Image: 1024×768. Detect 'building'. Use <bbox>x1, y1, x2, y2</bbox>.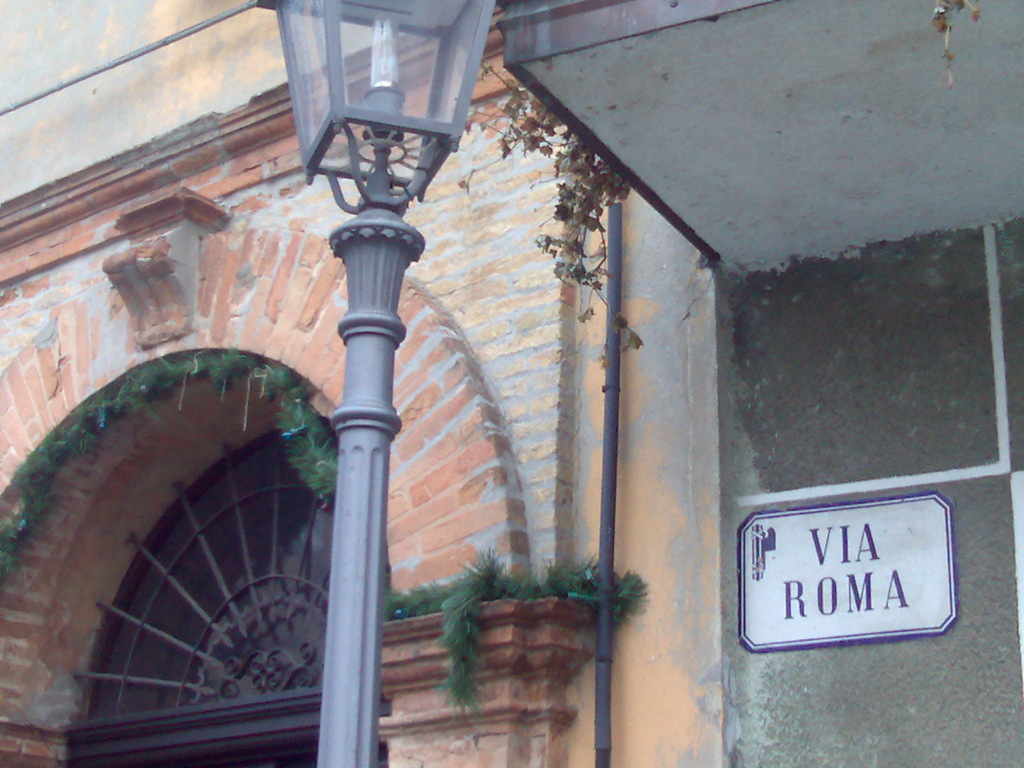
<bbox>0, 0, 1023, 767</bbox>.
